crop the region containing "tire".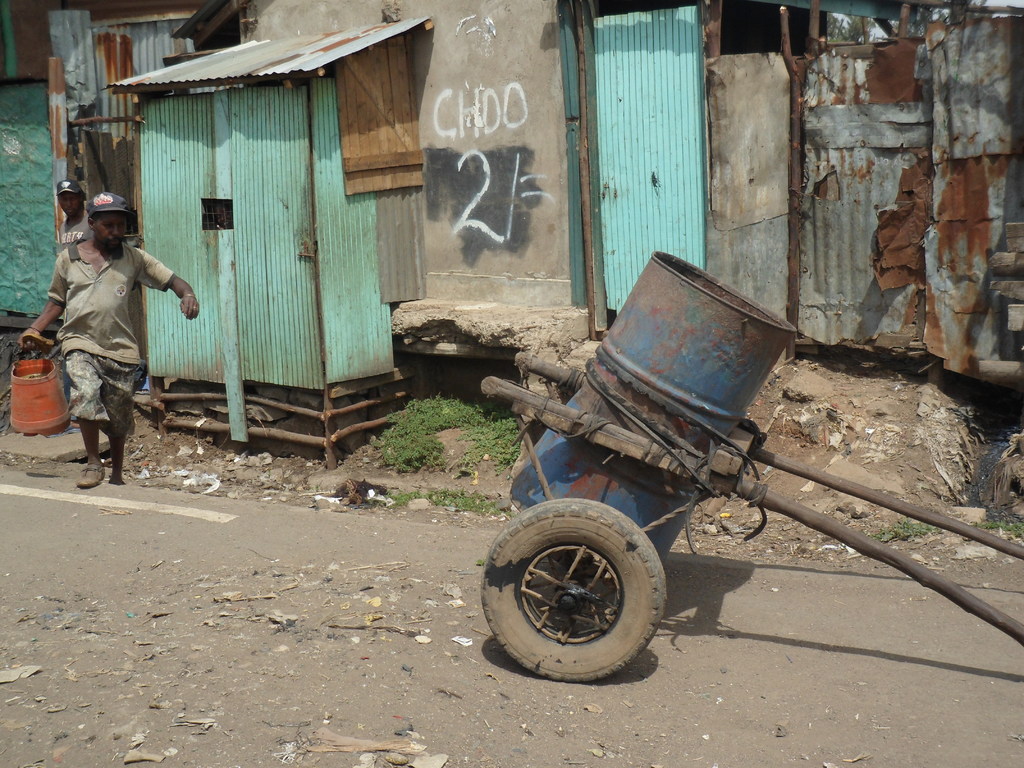
Crop region: <bbox>474, 497, 671, 688</bbox>.
